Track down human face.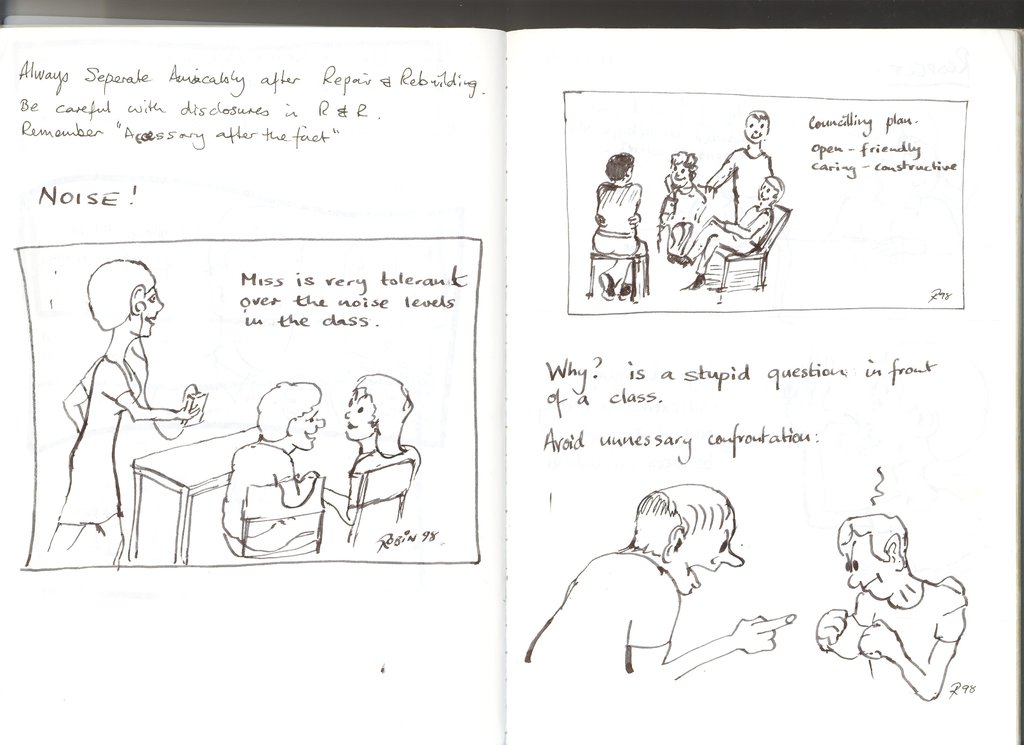
Tracked to [755, 184, 774, 204].
